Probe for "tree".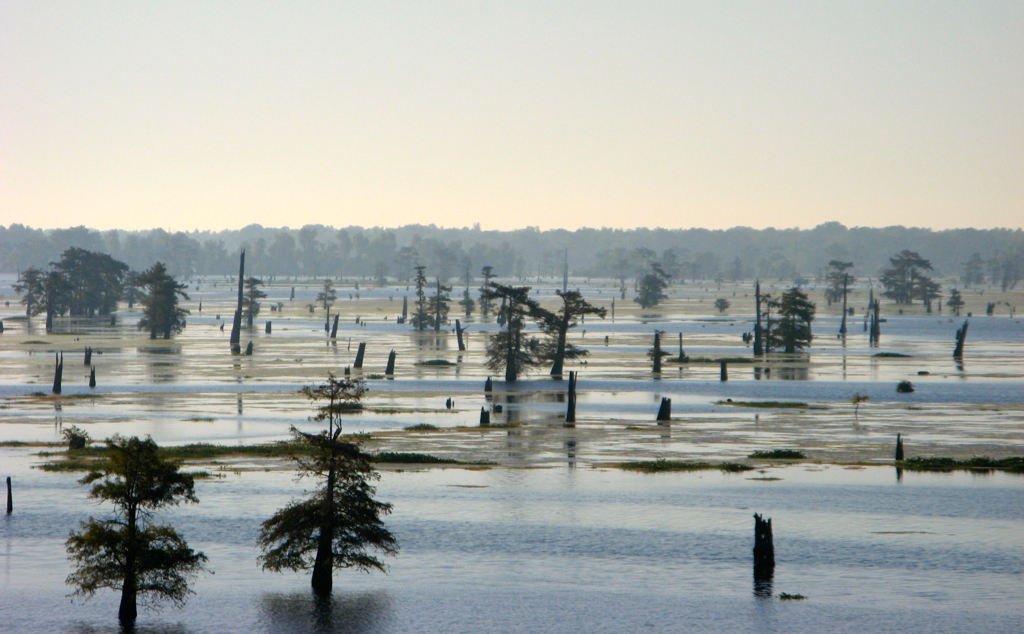
Probe result: pyautogui.locateOnScreen(136, 261, 206, 357).
